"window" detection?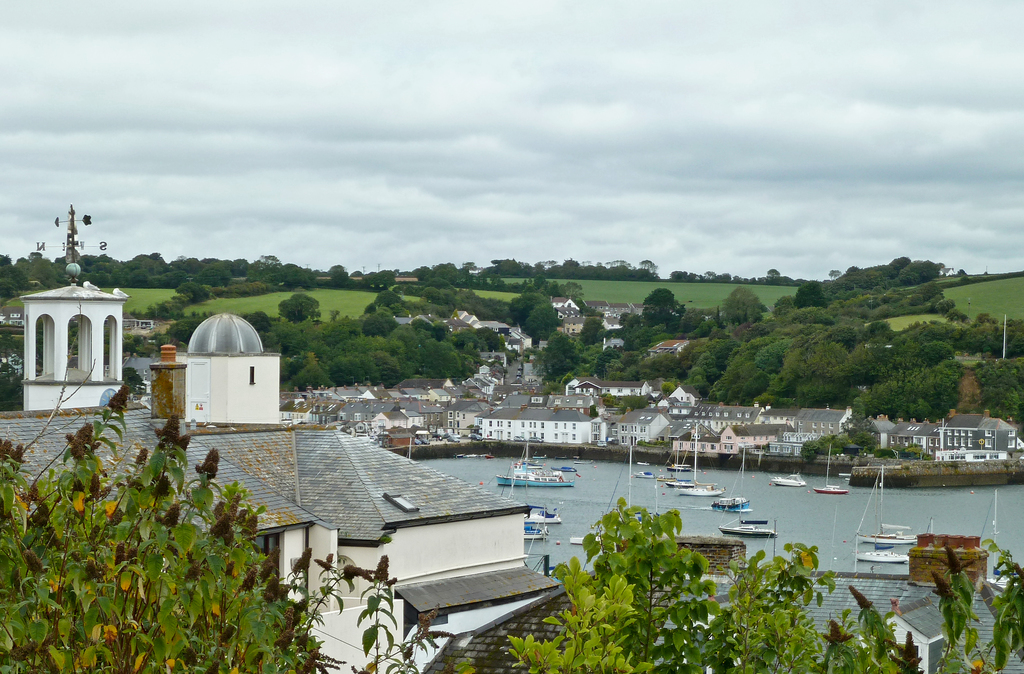
l=567, t=314, r=572, b=316
